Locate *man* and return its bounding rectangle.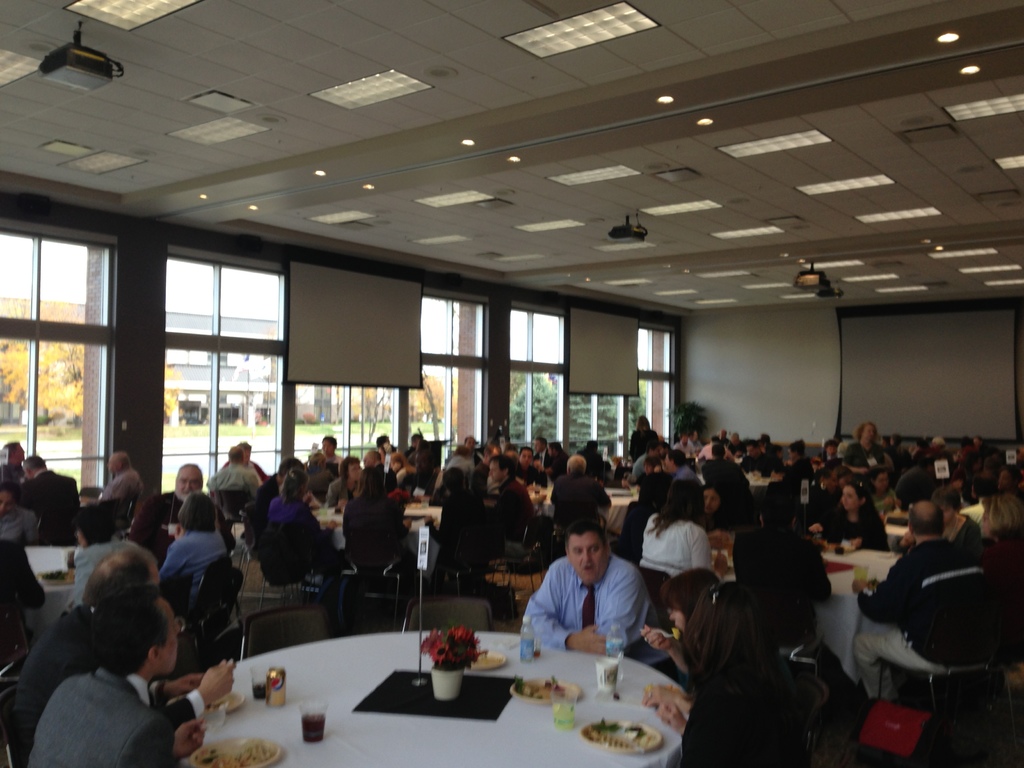
(x1=484, y1=456, x2=540, y2=547).
